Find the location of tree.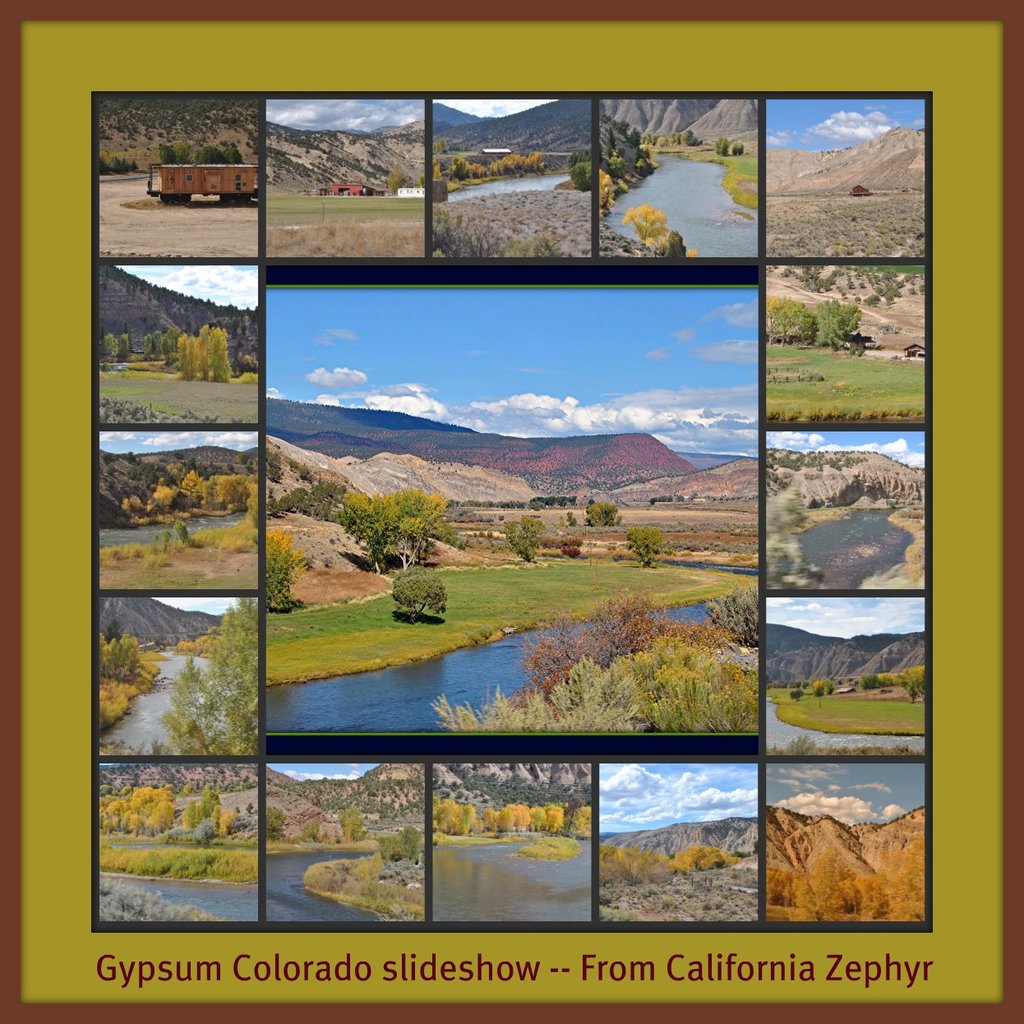
Location: 264,805,292,840.
